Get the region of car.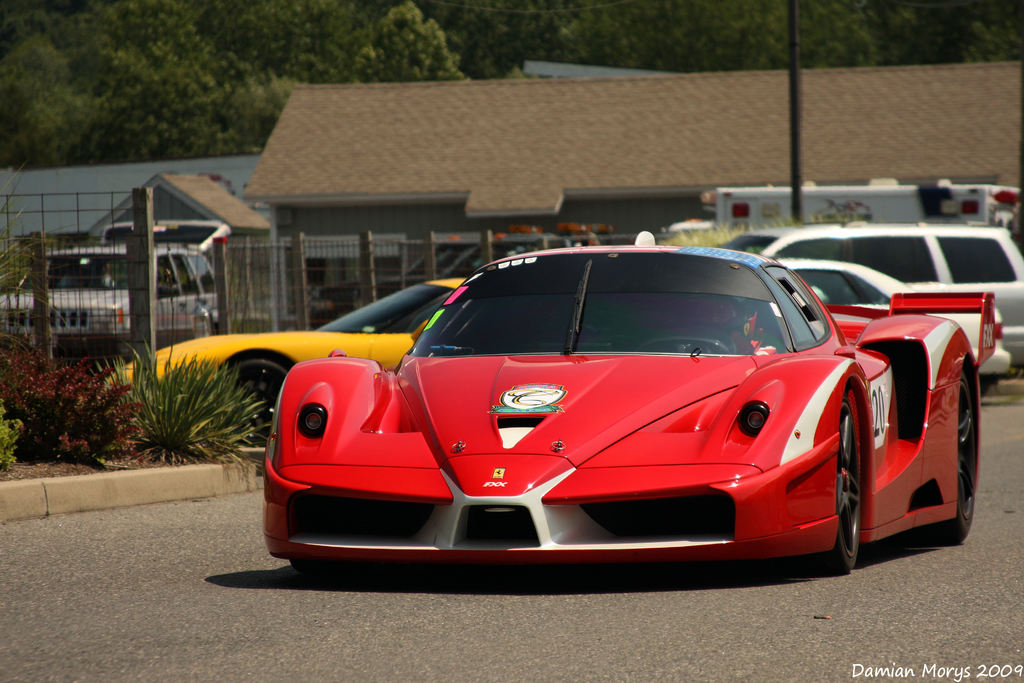
780,258,1012,399.
